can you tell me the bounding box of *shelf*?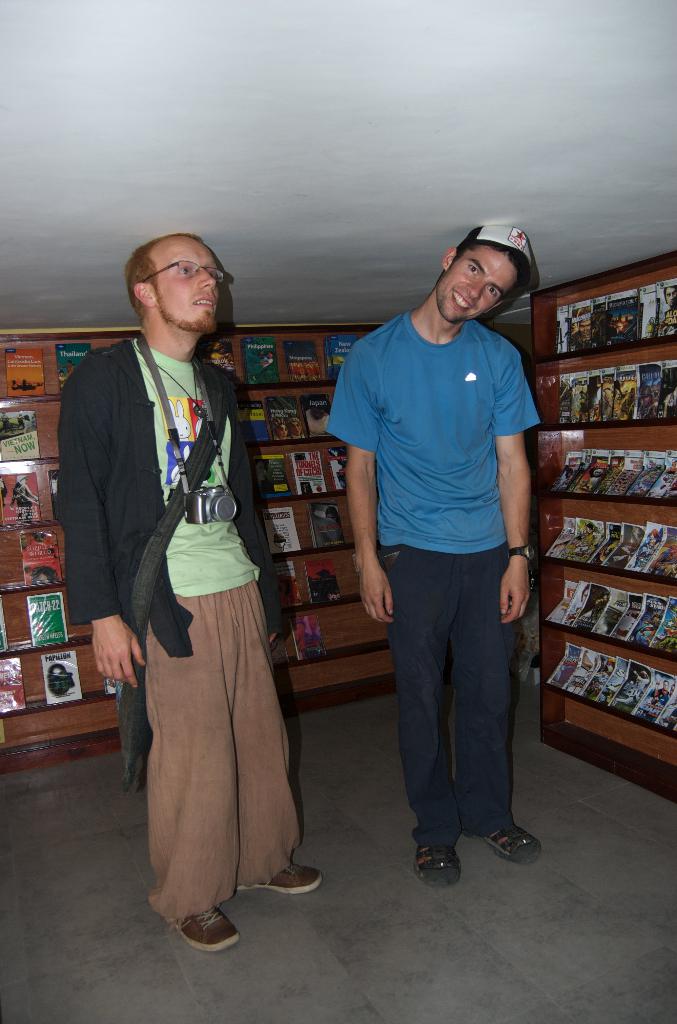
detection(201, 319, 373, 390).
